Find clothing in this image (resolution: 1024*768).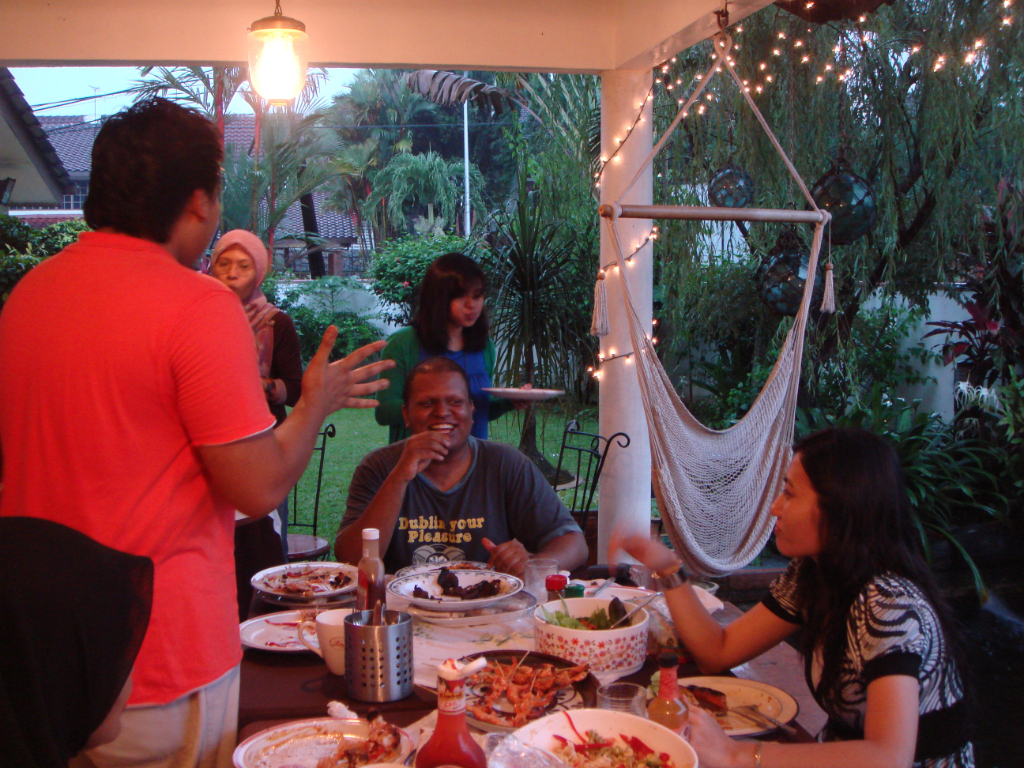
(left=191, top=224, right=306, bottom=418).
